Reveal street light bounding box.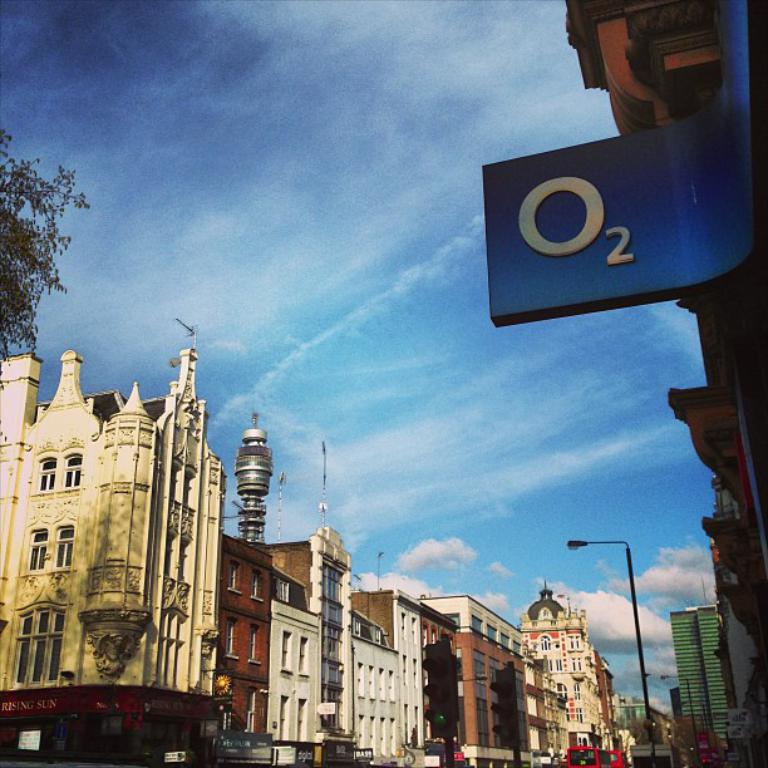
Revealed: [454, 673, 488, 747].
